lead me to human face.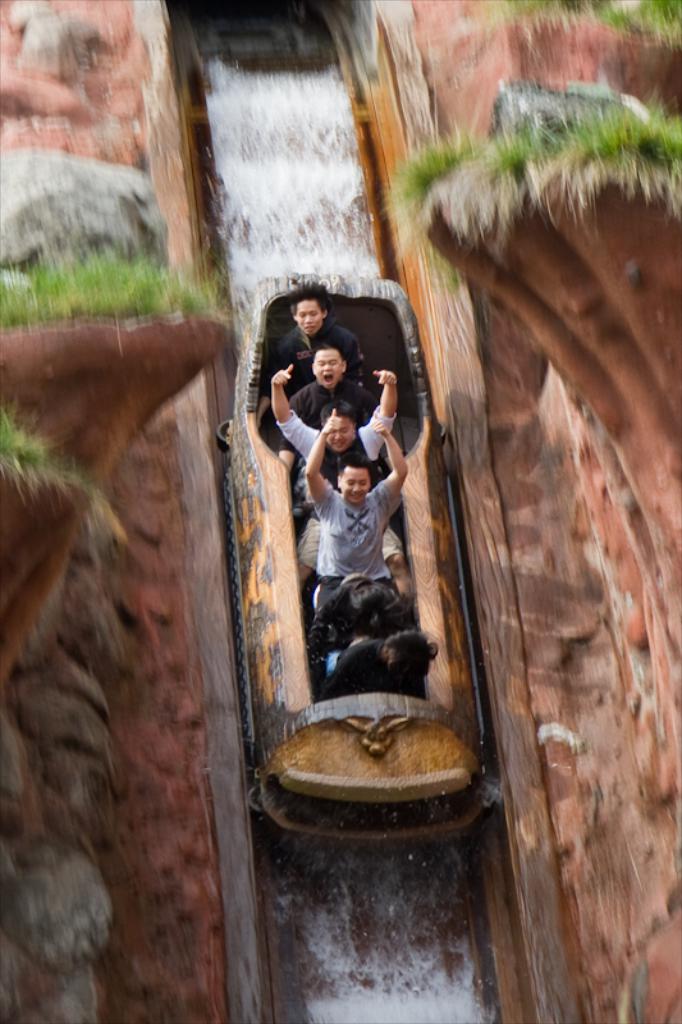
Lead to {"x1": 312, "y1": 347, "x2": 344, "y2": 383}.
